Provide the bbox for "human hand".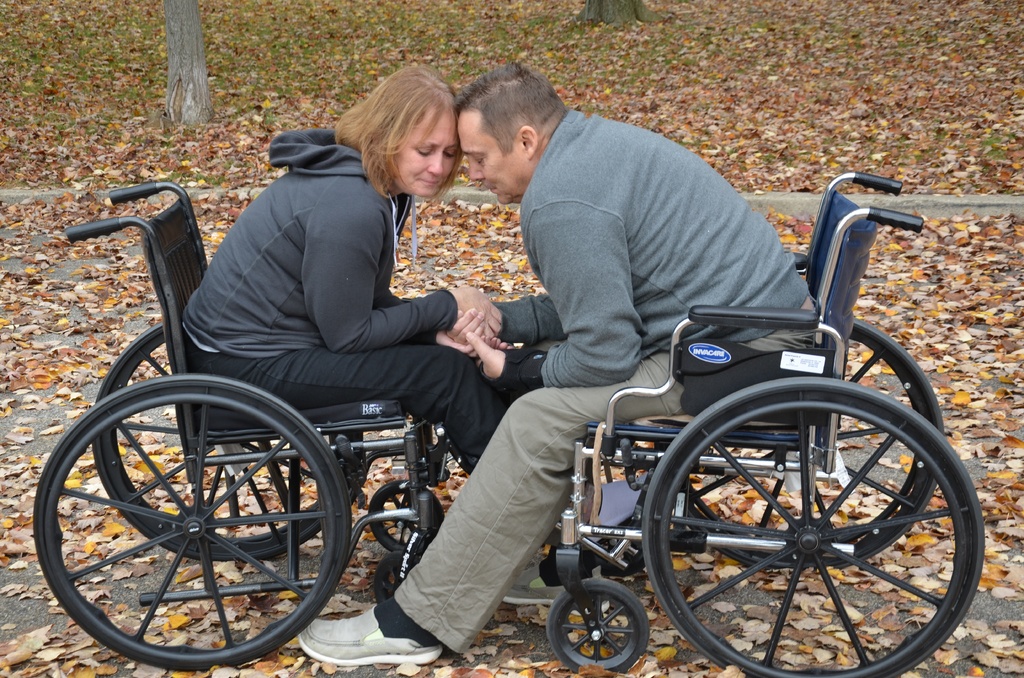
{"x1": 449, "y1": 285, "x2": 506, "y2": 342}.
